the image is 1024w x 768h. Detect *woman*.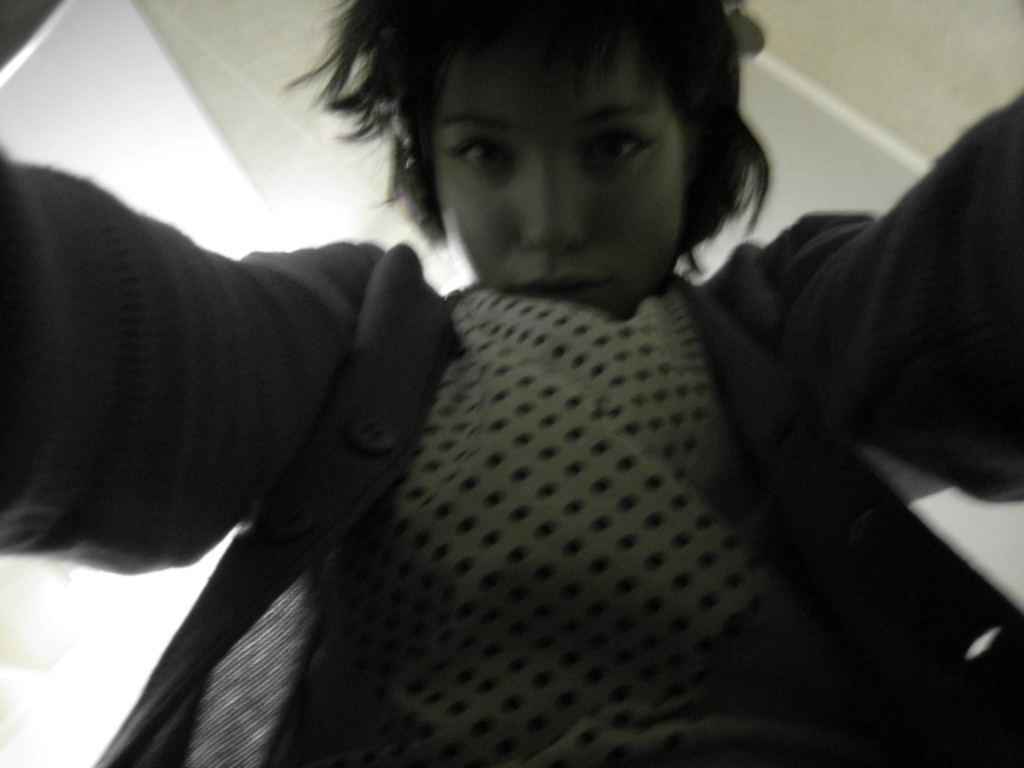
Detection: left=0, top=0, right=1022, bottom=766.
